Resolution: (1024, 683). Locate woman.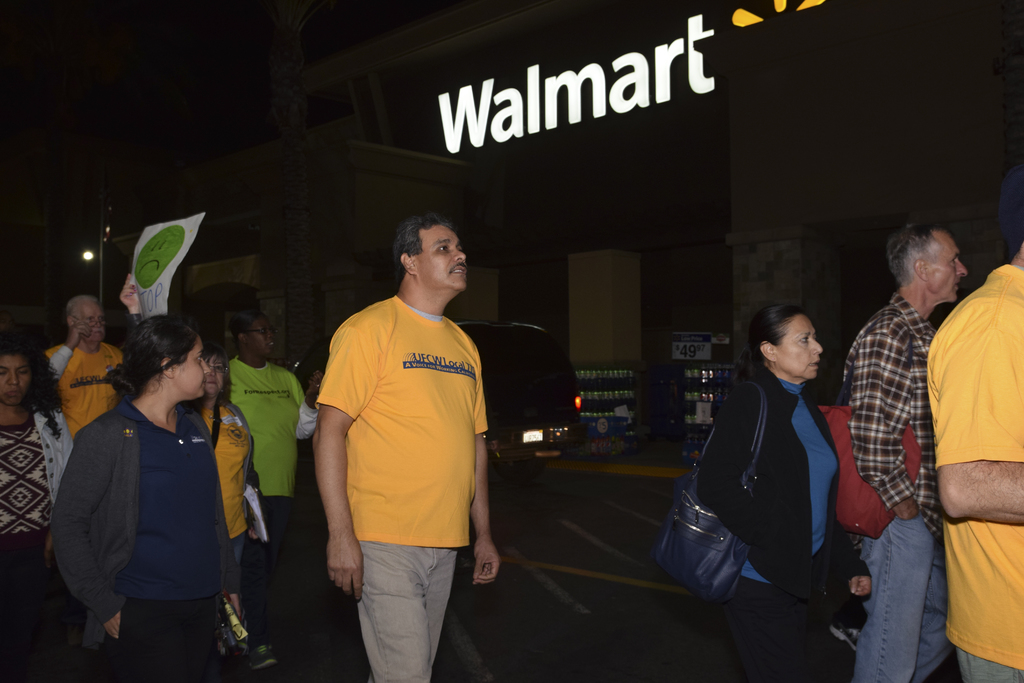
left=696, top=303, right=872, bottom=682.
